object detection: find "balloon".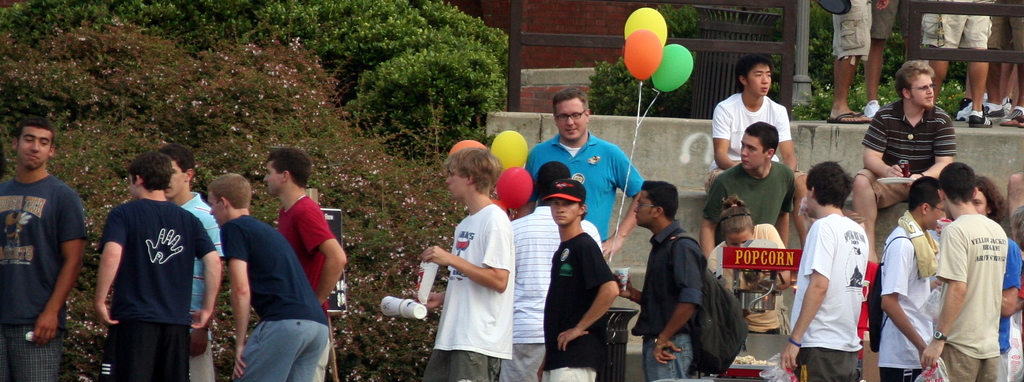
Rect(449, 138, 484, 156).
